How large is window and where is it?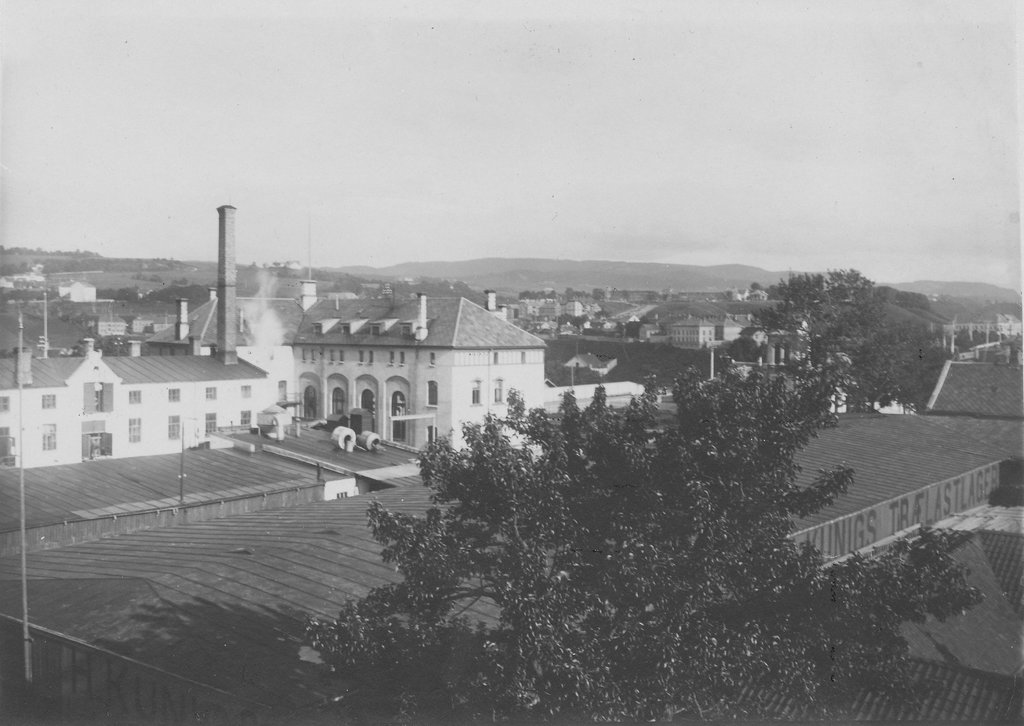
Bounding box: left=129, top=420, right=145, bottom=444.
